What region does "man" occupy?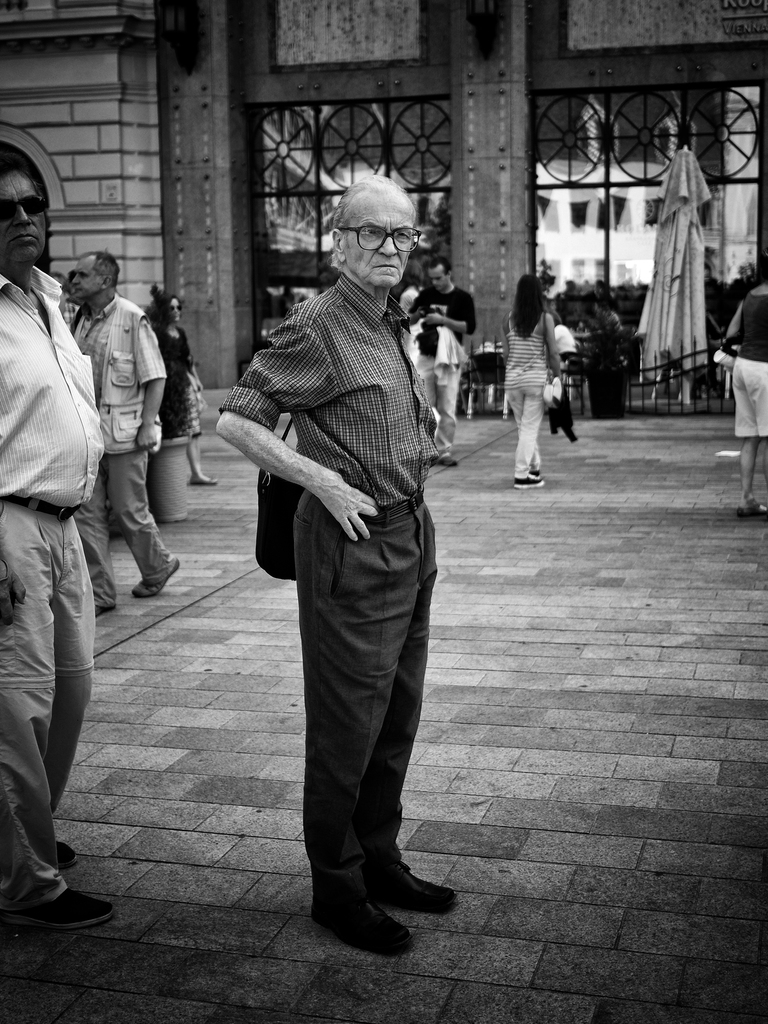
Rect(406, 252, 466, 468).
